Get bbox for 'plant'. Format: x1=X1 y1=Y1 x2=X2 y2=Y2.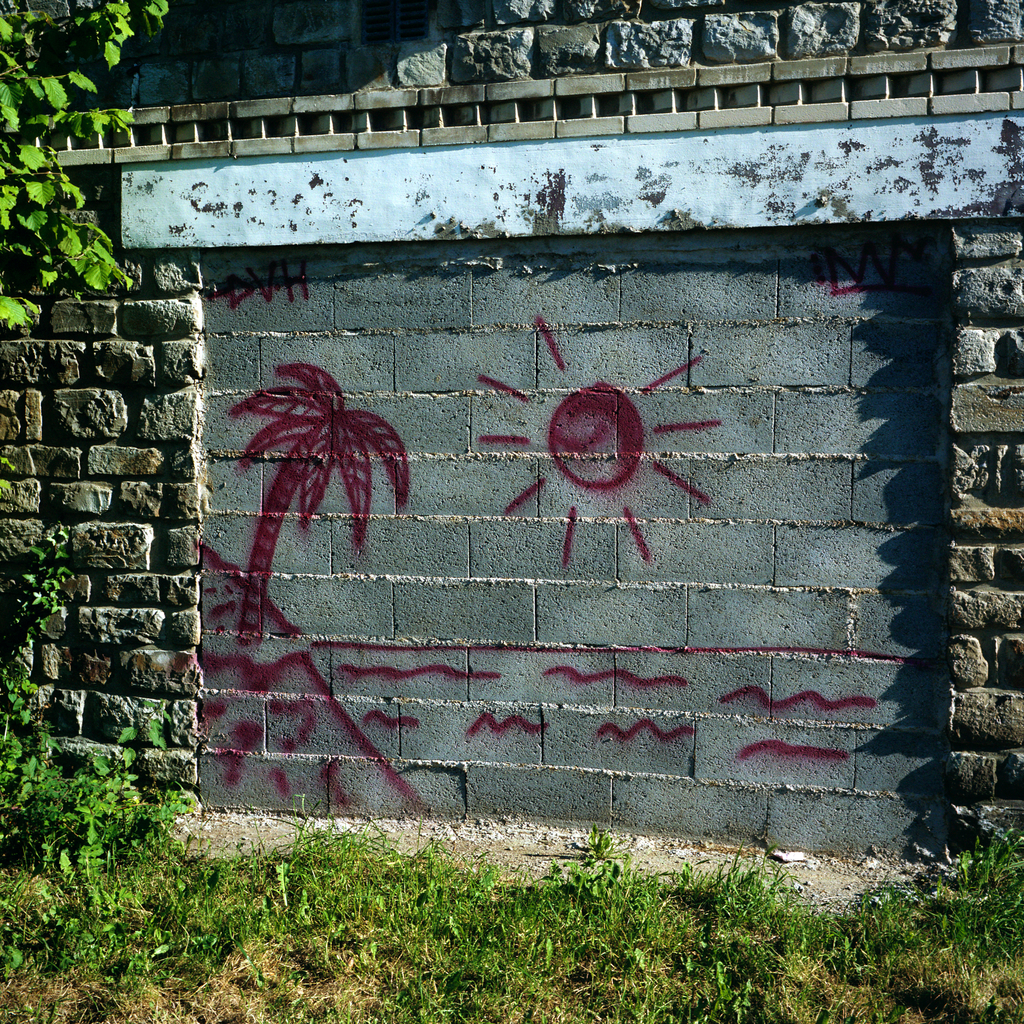
x1=132 y1=836 x2=249 y2=984.
